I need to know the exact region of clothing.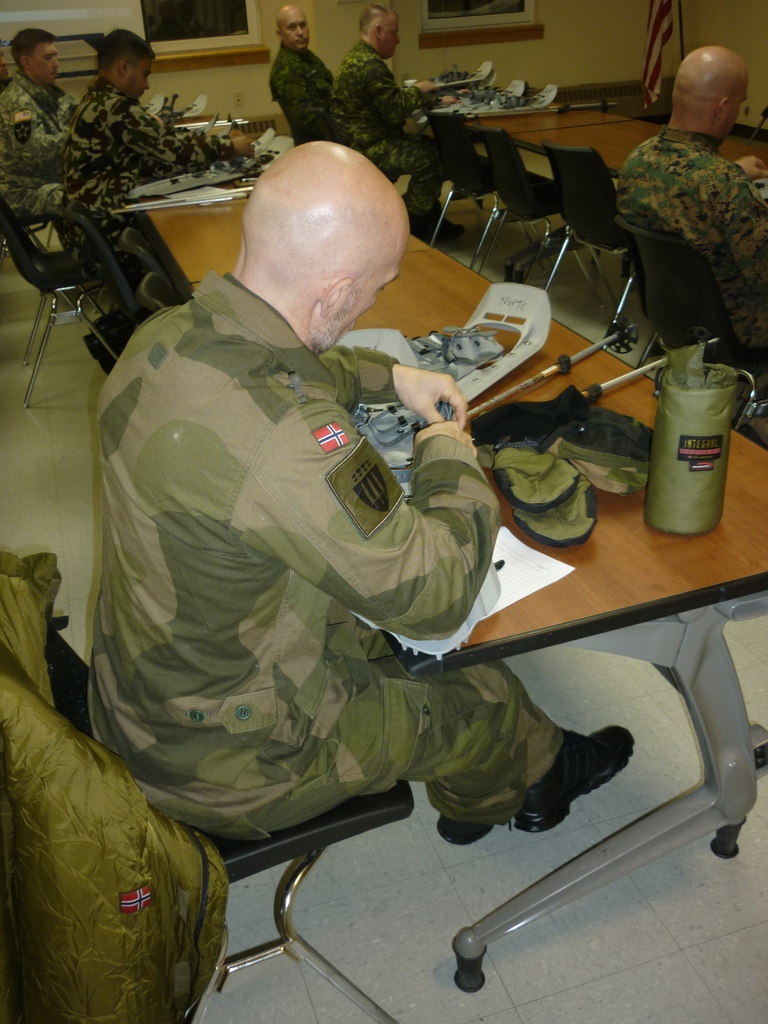
Region: {"x1": 0, "y1": 82, "x2": 73, "y2": 278}.
